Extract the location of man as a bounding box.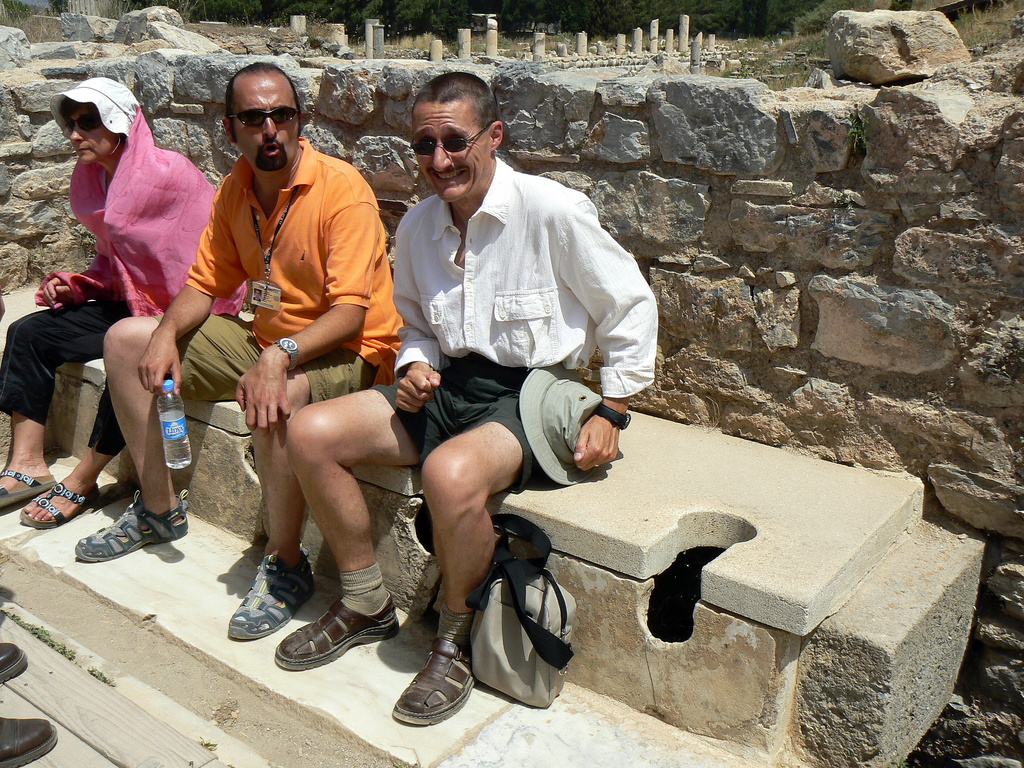
355/86/642/687.
